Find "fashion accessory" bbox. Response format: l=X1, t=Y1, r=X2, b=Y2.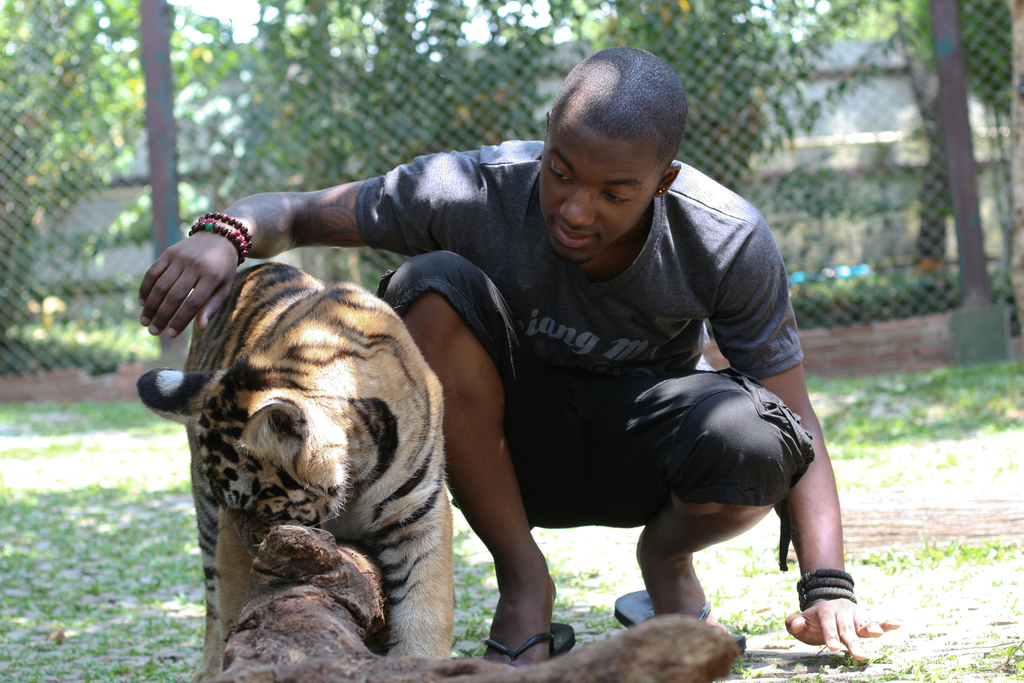
l=659, t=189, r=664, b=195.
